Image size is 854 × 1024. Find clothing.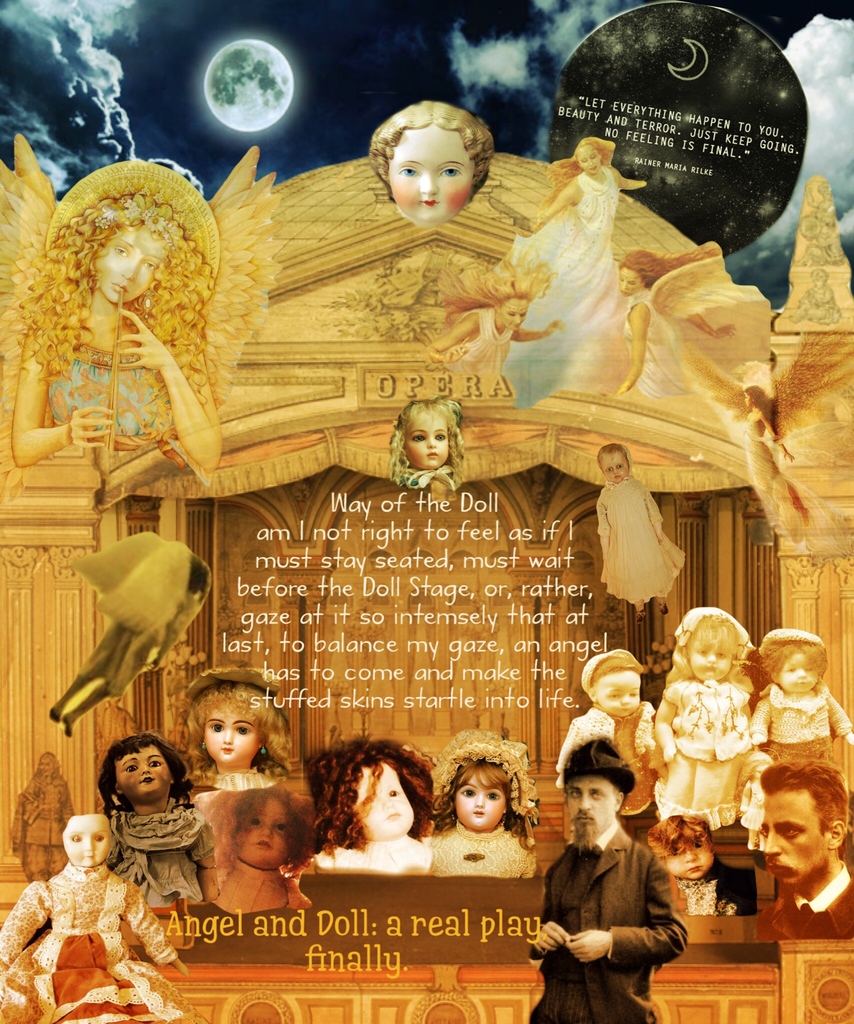
bbox(555, 698, 666, 835).
